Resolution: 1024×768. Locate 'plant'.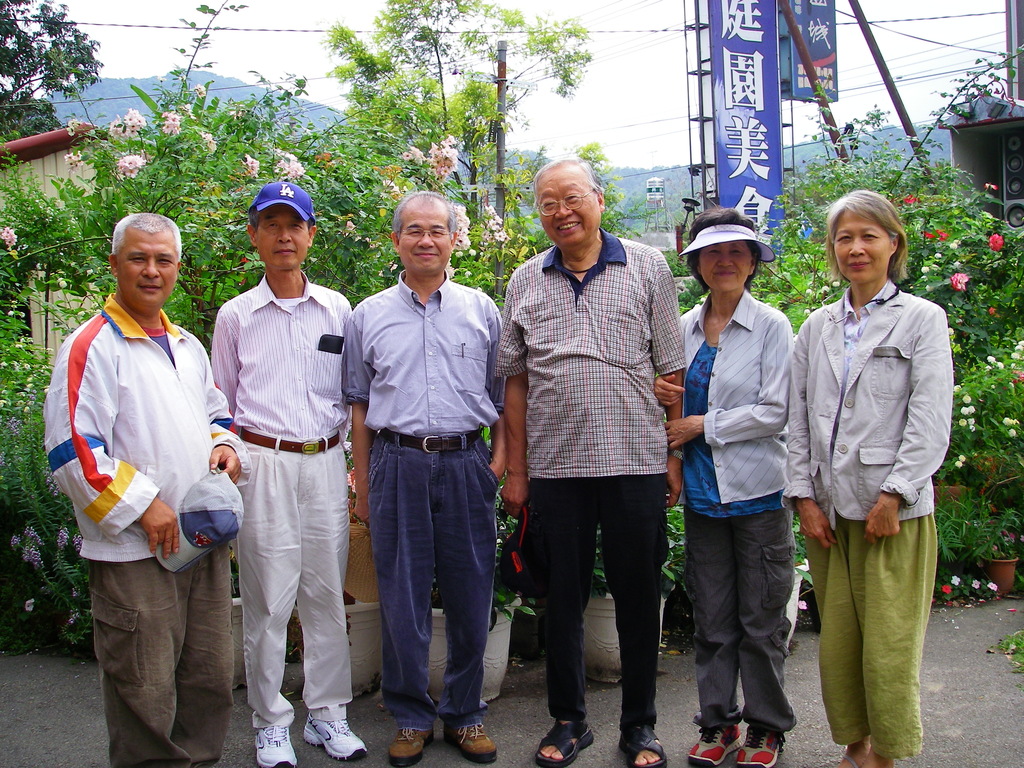
{"x1": 998, "y1": 618, "x2": 1023, "y2": 673}.
